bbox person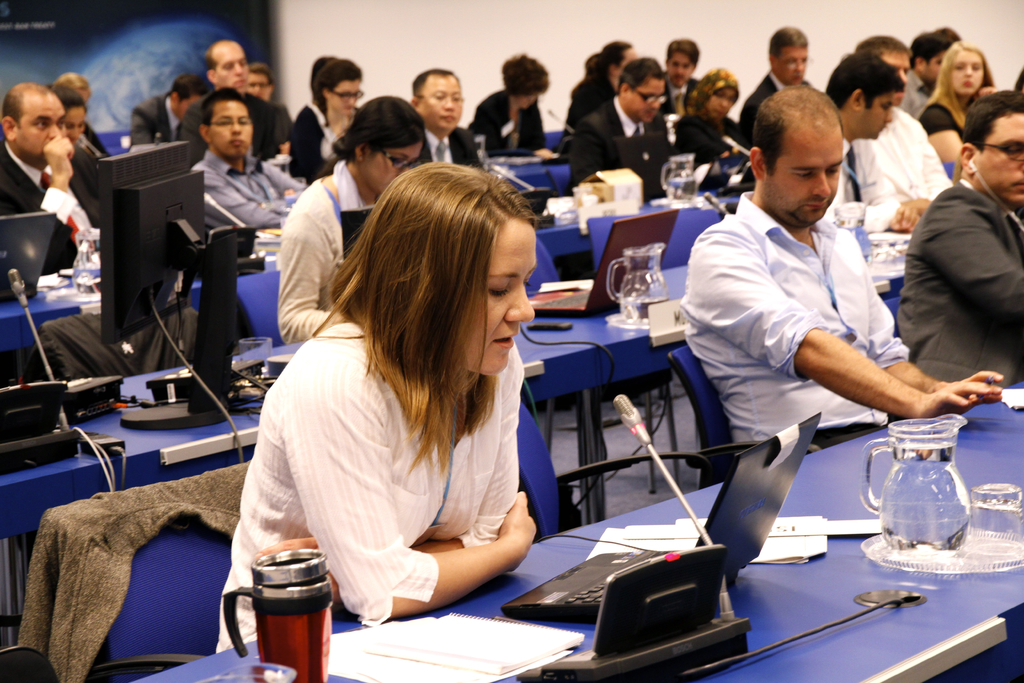
{"x1": 684, "y1": 67, "x2": 743, "y2": 158}
